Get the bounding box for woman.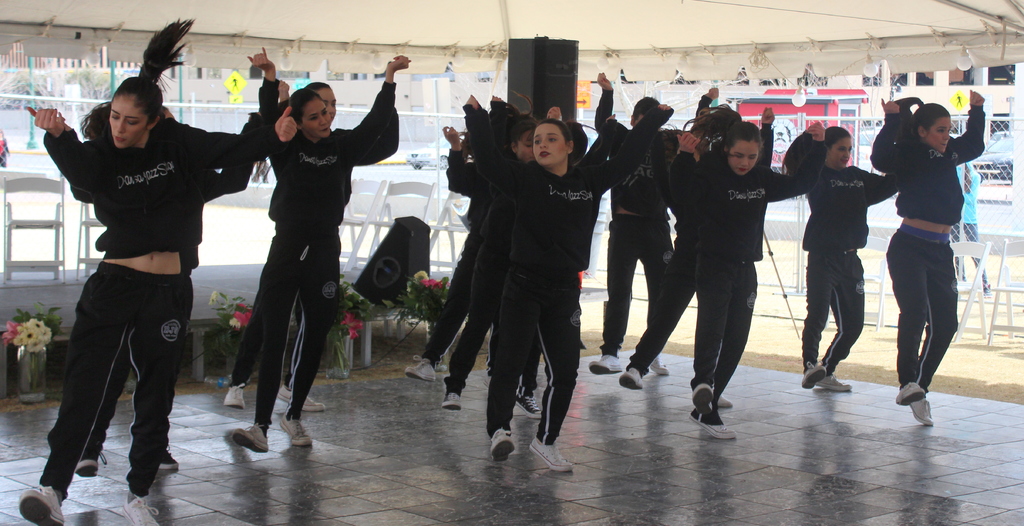
BBox(886, 78, 977, 420).
